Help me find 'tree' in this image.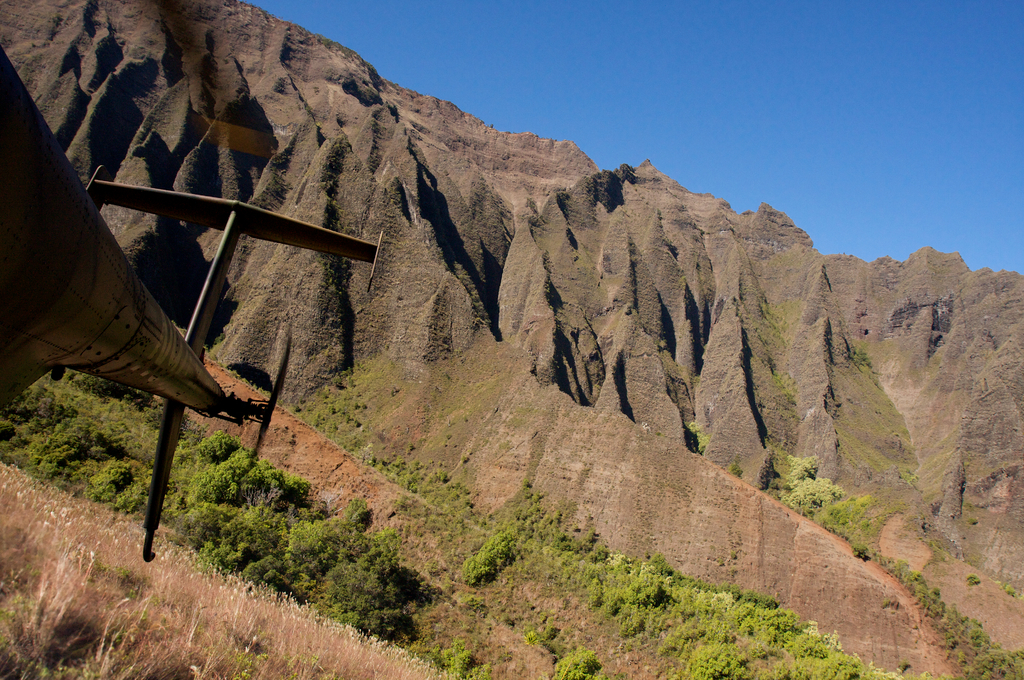
Found it: x1=195, y1=425, x2=236, y2=466.
